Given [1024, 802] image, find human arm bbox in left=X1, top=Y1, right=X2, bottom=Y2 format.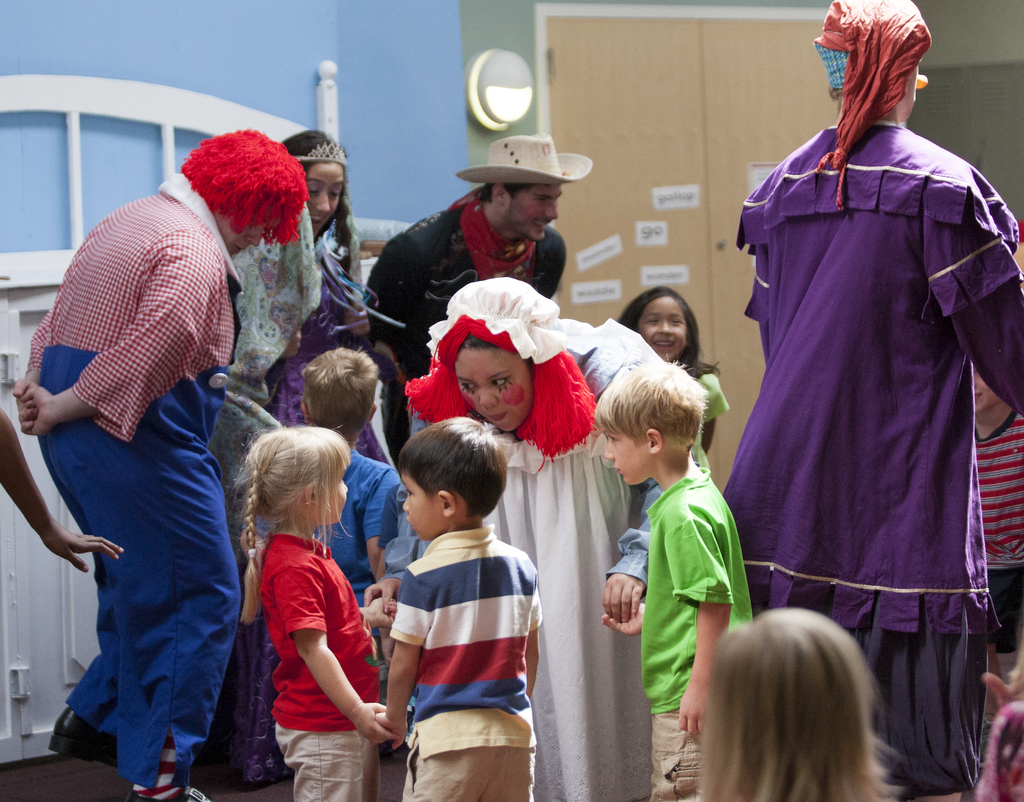
left=371, top=567, right=426, bottom=750.
